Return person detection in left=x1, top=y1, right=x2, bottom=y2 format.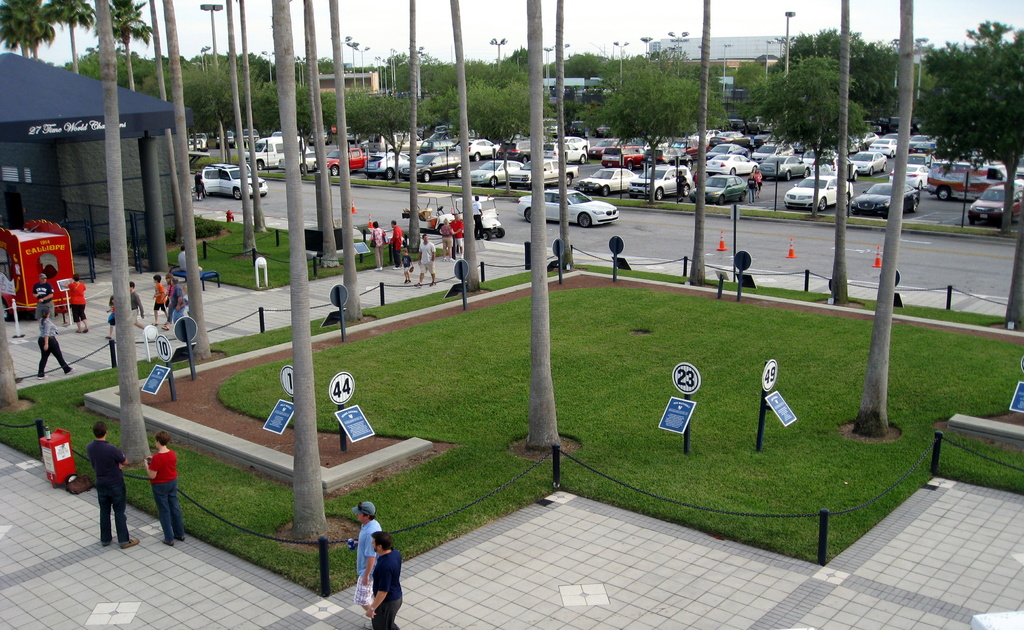
left=87, top=415, right=152, bottom=556.
